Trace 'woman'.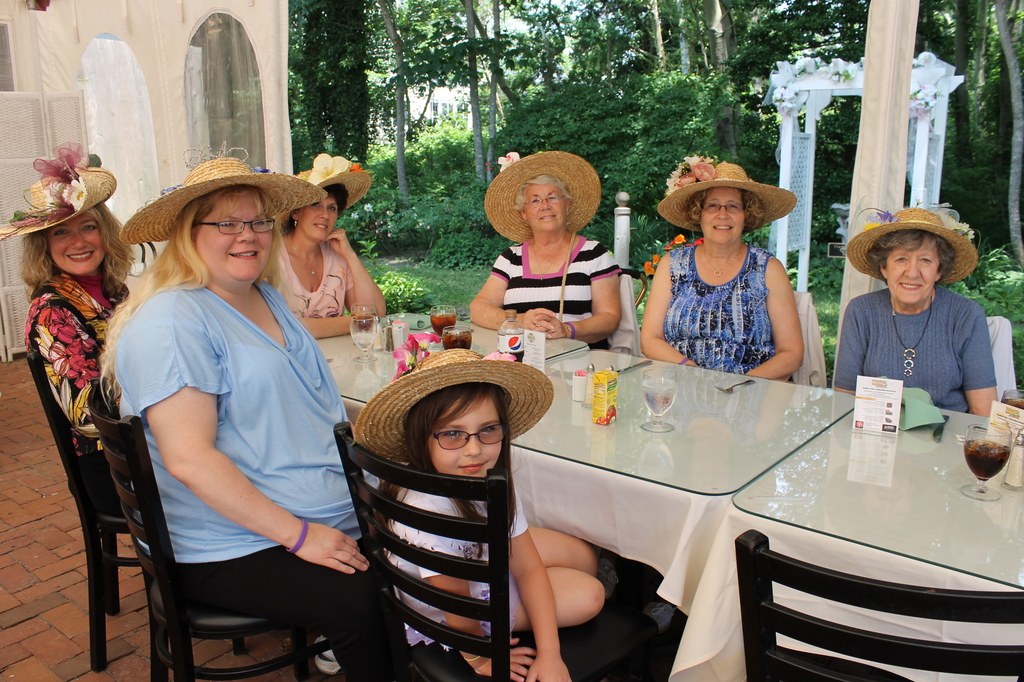
Traced to {"x1": 836, "y1": 202, "x2": 1004, "y2": 426}.
